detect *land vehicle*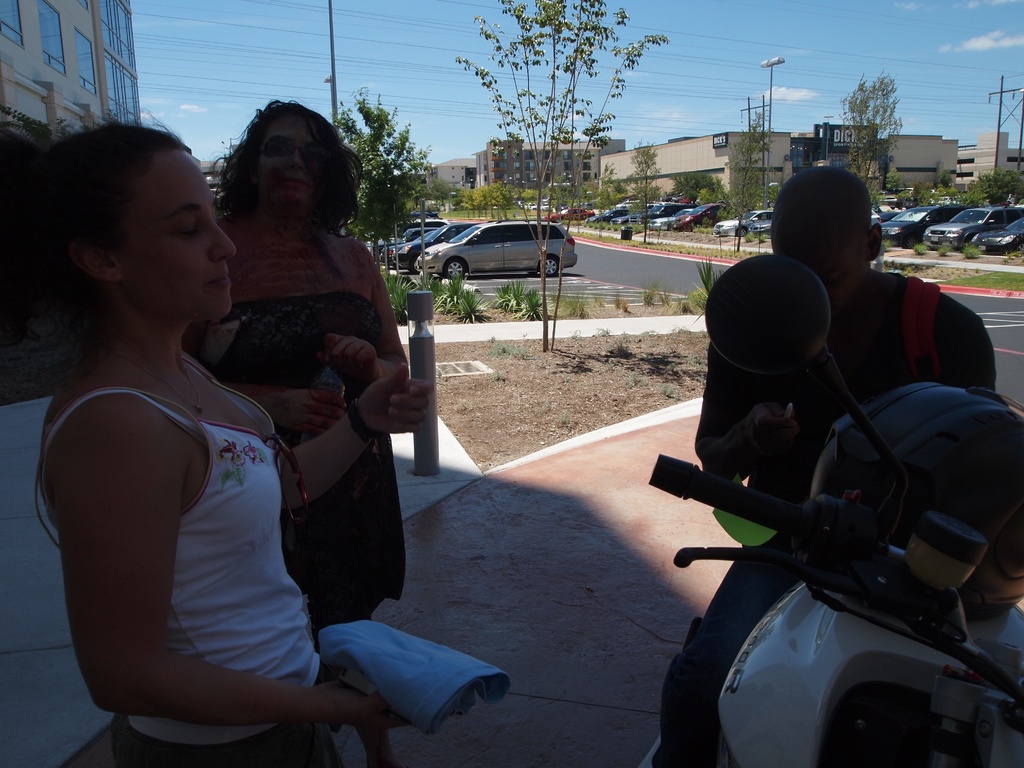
crop(920, 207, 1023, 248)
